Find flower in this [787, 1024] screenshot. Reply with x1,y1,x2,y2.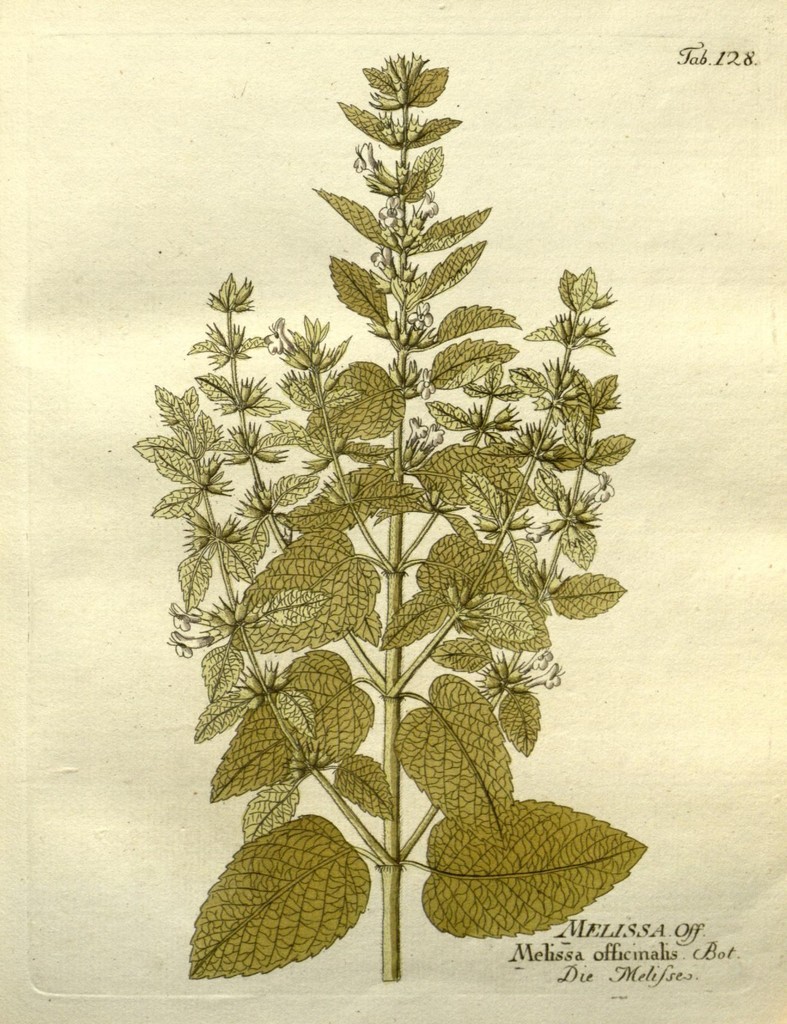
409,414,423,436.
